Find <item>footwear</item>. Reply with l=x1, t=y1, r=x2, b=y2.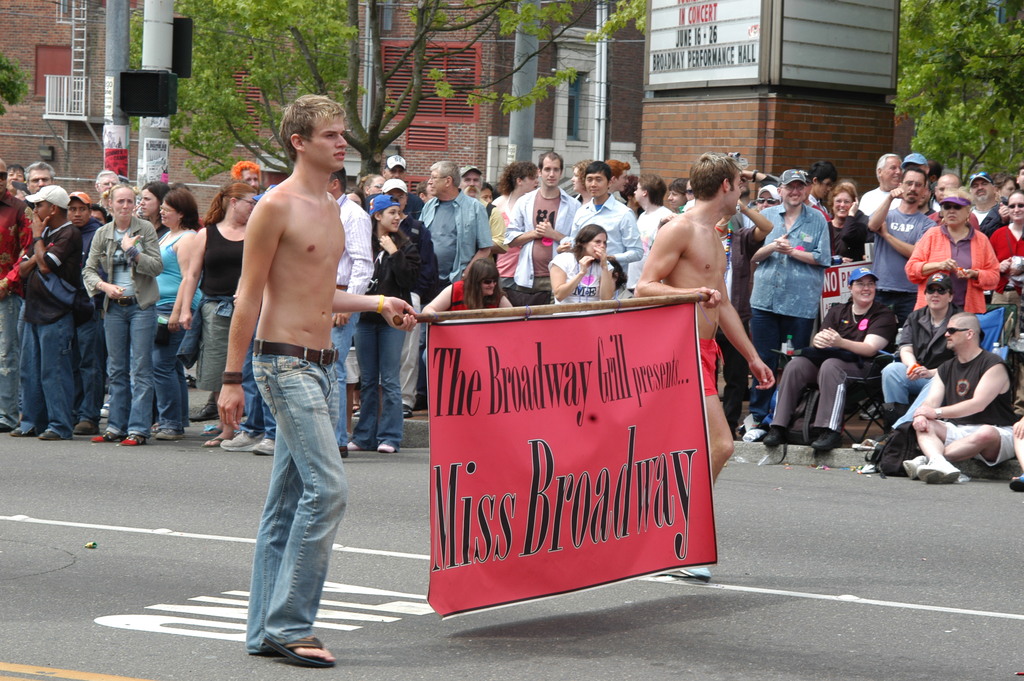
l=124, t=434, r=147, b=445.
